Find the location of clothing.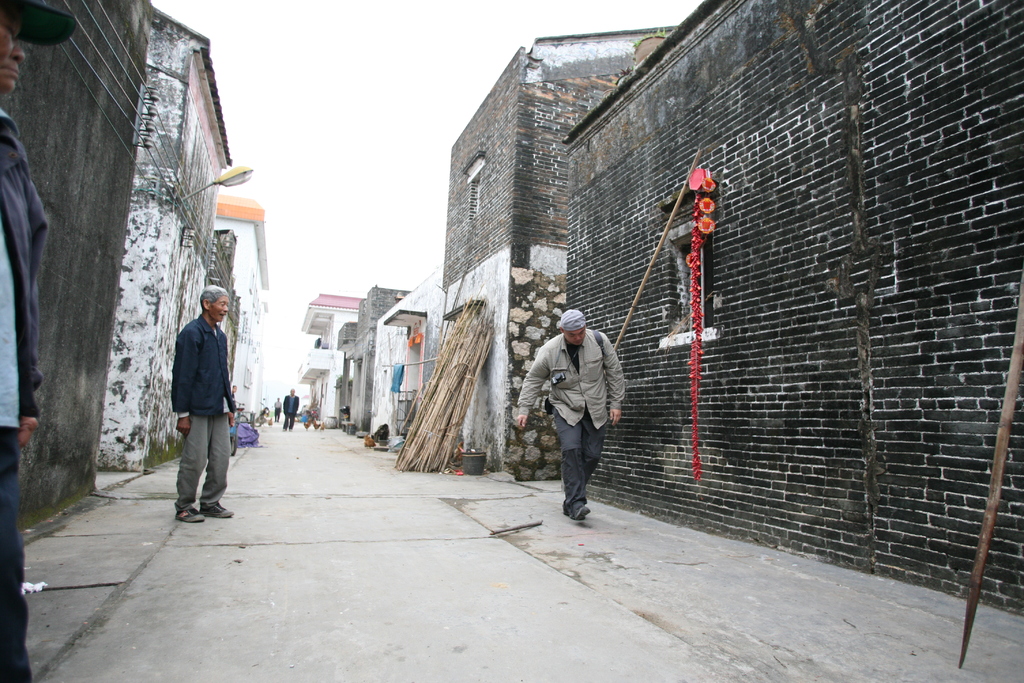
Location: [284, 394, 299, 424].
